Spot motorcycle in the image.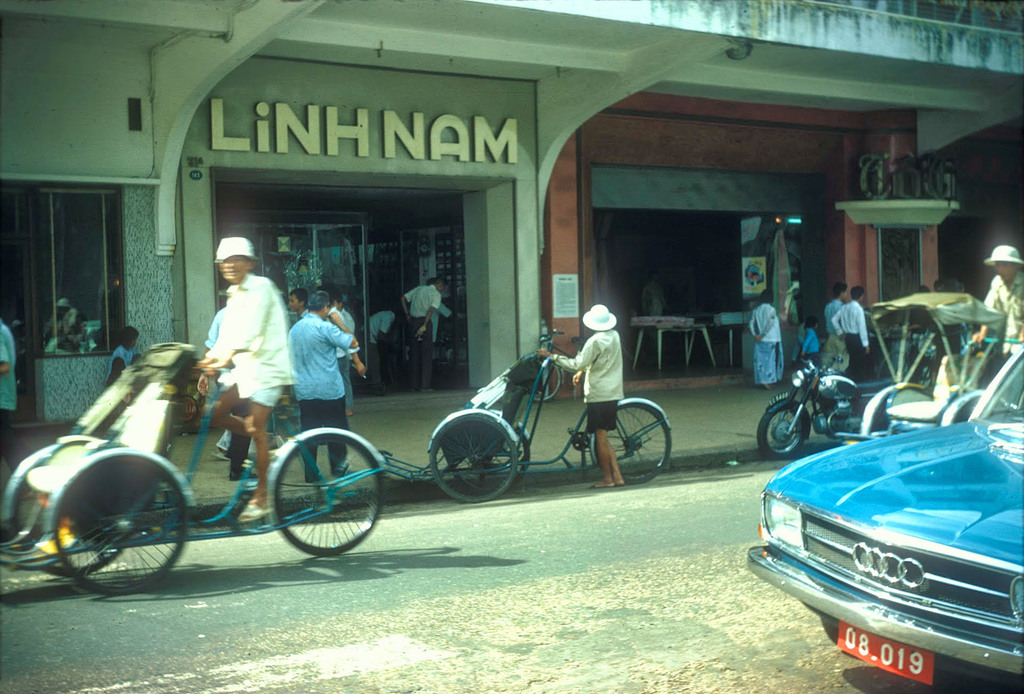
motorcycle found at [756, 337, 897, 458].
